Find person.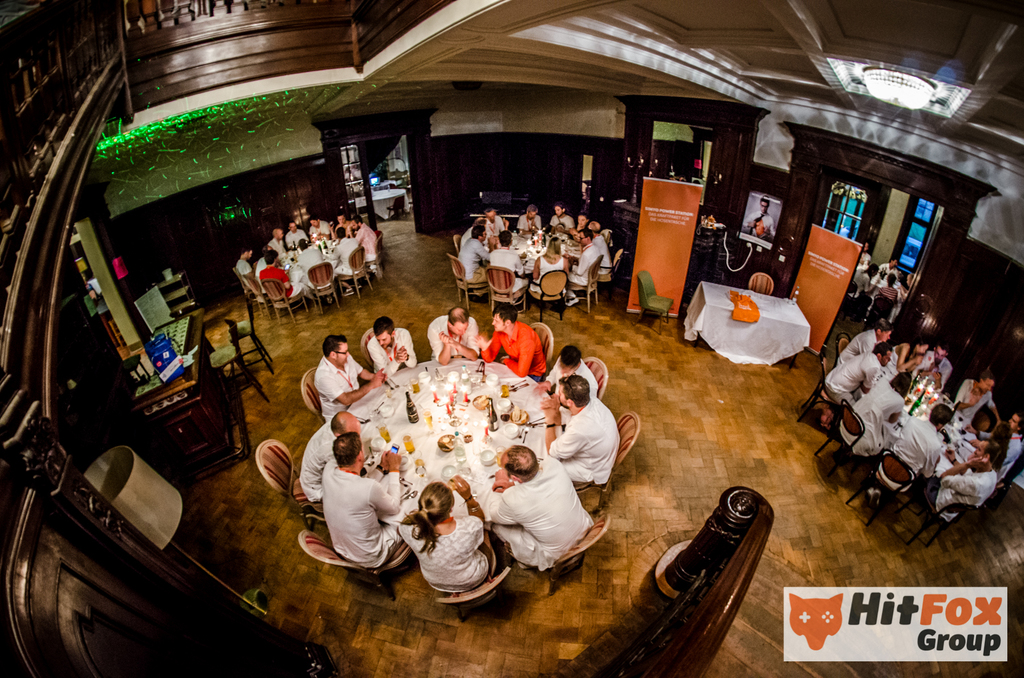
[left=872, top=274, right=902, bottom=300].
